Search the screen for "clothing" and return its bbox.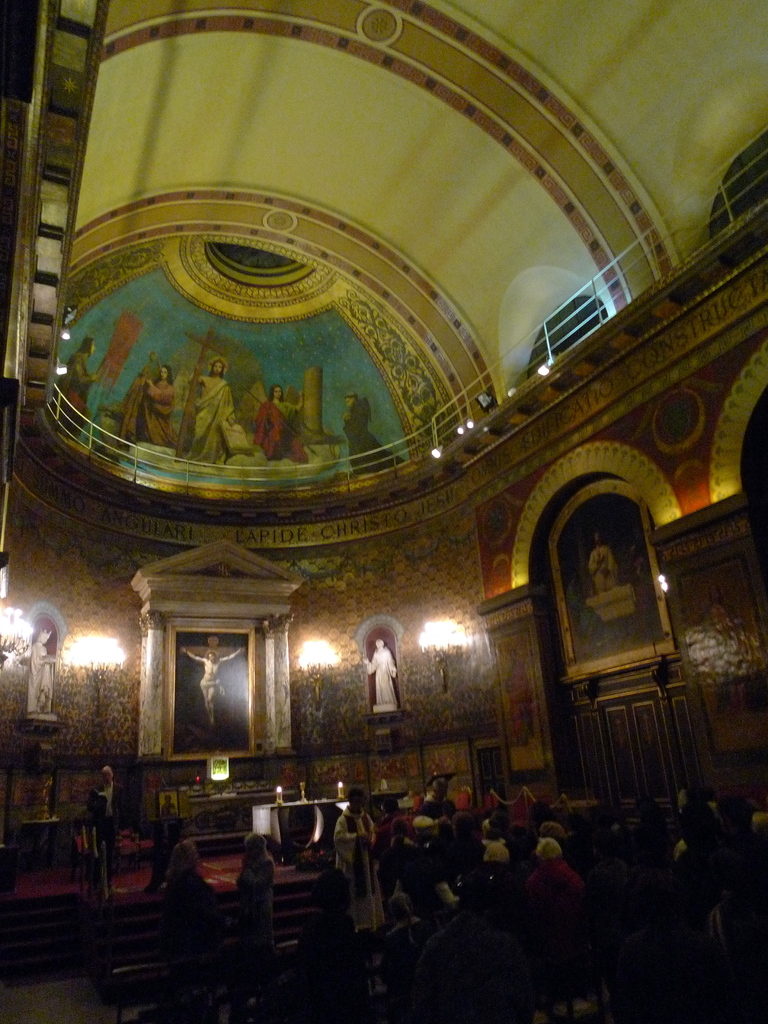
Found: {"left": 333, "top": 804, "right": 383, "bottom": 931}.
